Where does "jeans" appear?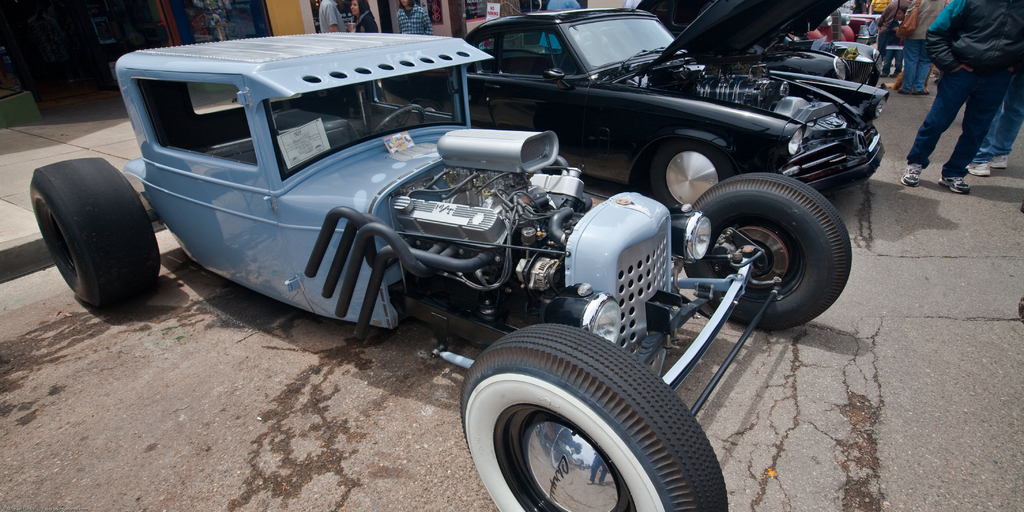
Appears at locate(908, 65, 1012, 179).
